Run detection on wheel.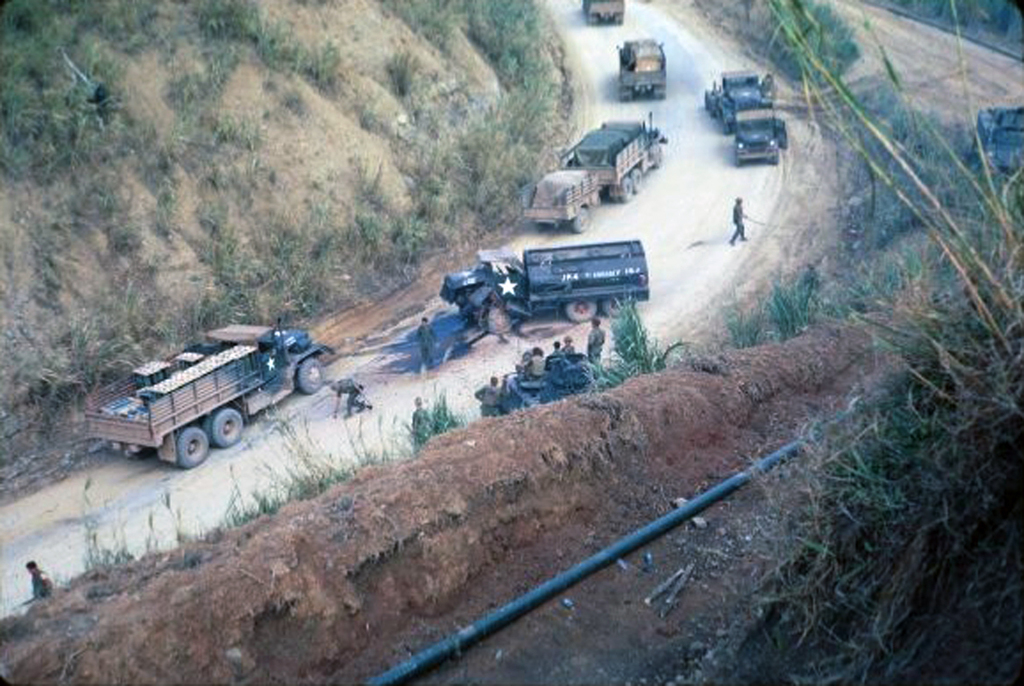
Result: [296,358,325,394].
